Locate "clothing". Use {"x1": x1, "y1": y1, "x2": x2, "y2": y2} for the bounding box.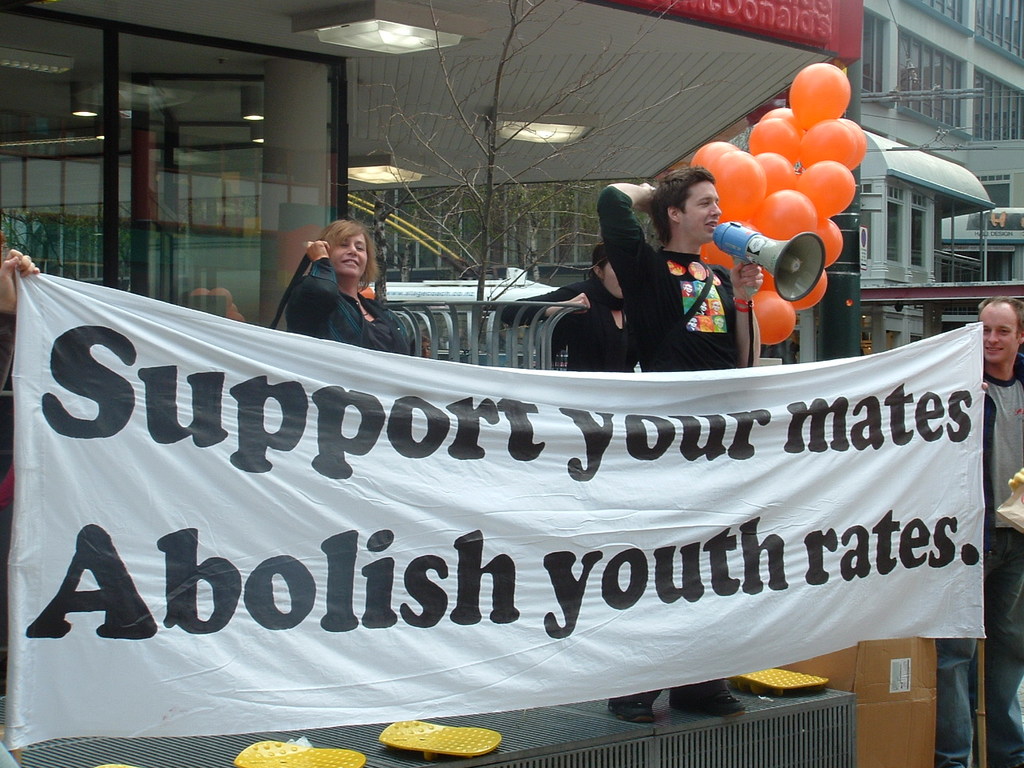
{"x1": 597, "y1": 185, "x2": 745, "y2": 373}.
